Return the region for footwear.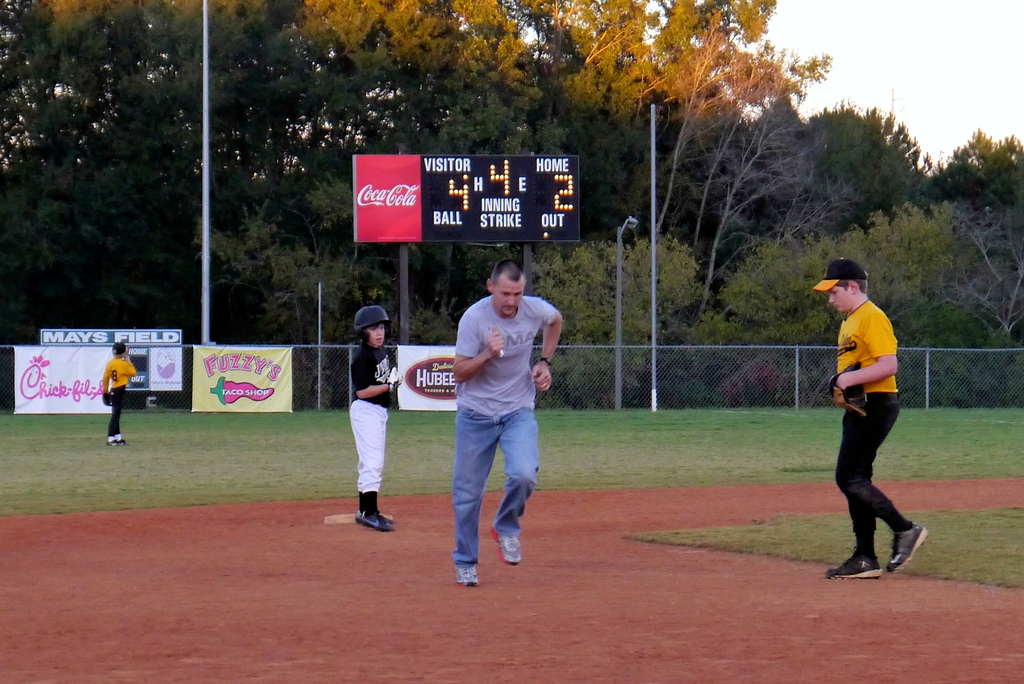
box(488, 523, 524, 571).
